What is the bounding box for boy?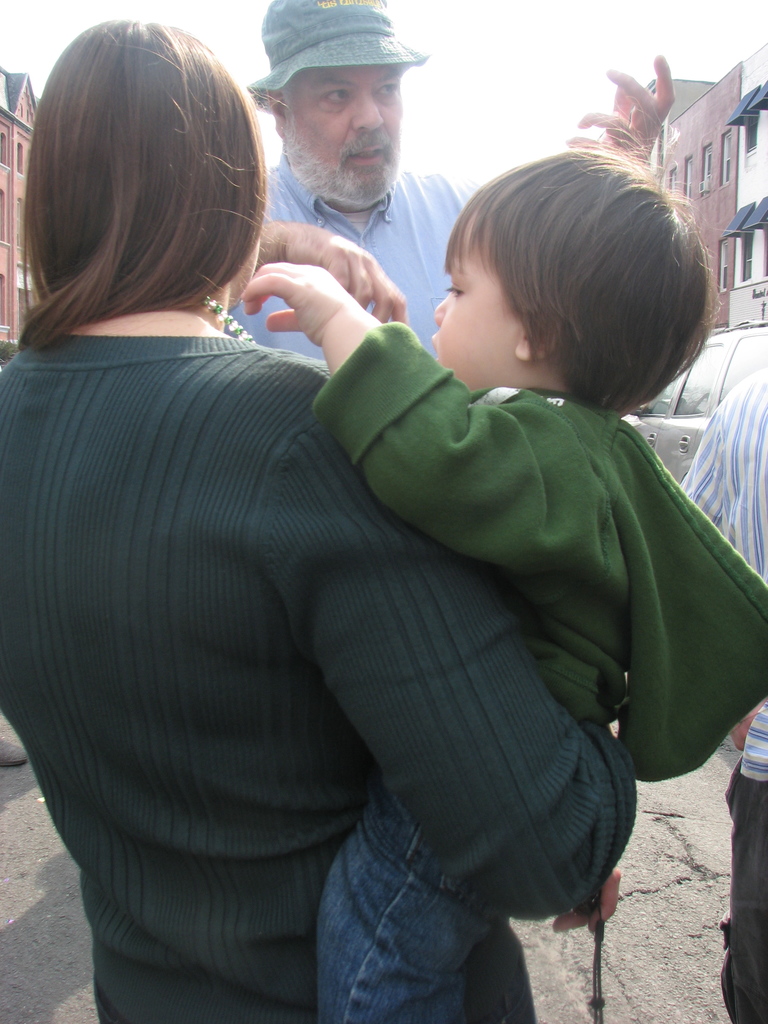
crop(187, 140, 767, 1023).
